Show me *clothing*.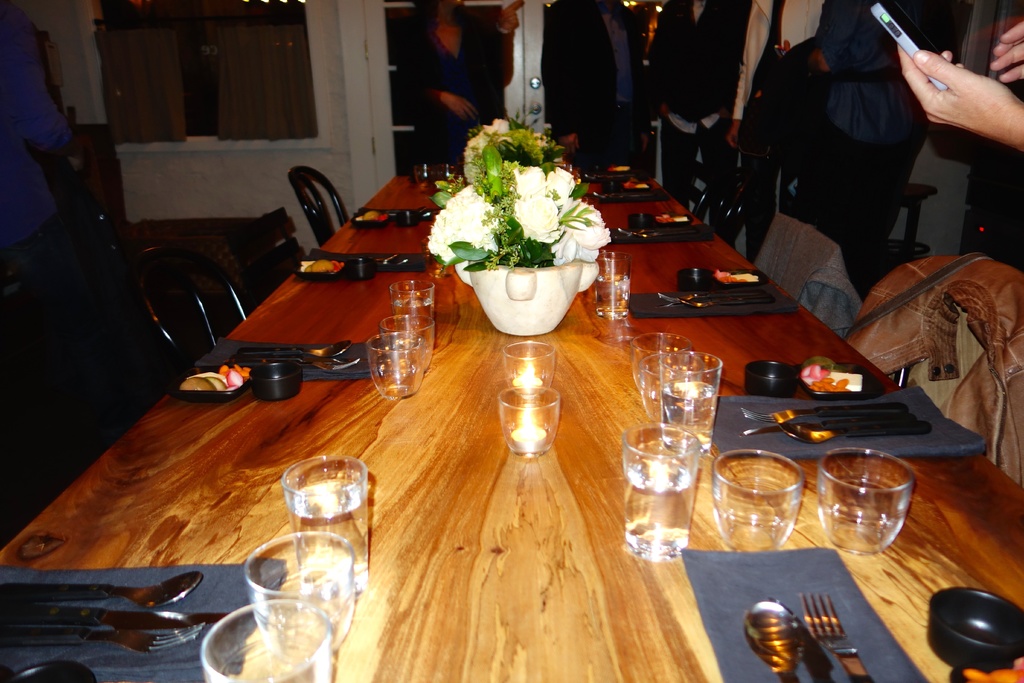
*clothing* is here: <bbox>729, 0, 824, 257</bbox>.
